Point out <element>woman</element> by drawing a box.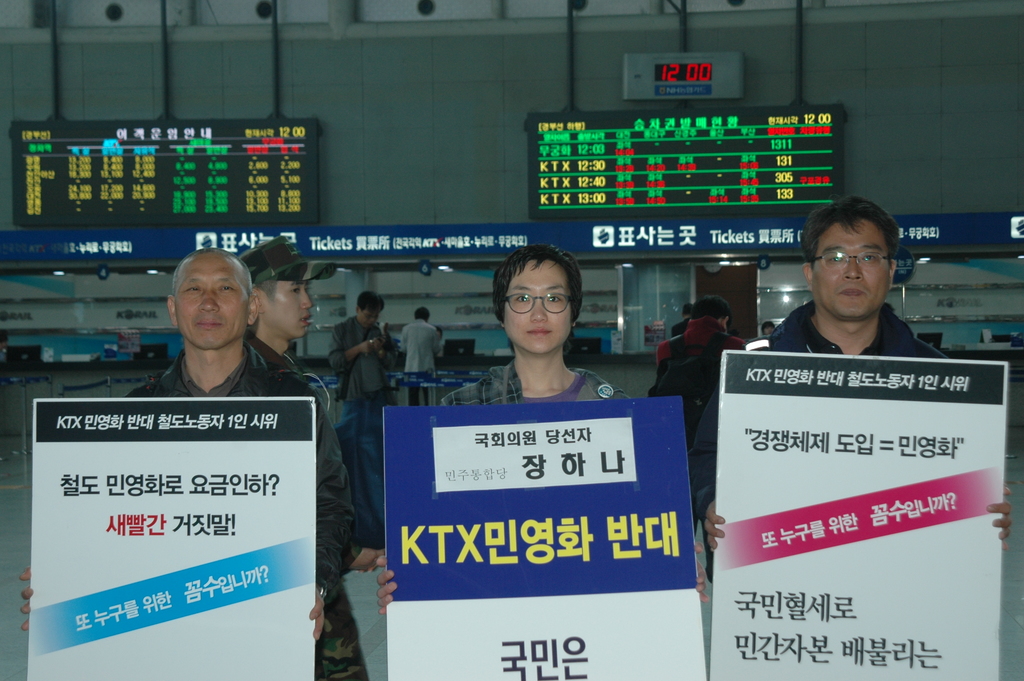
{"x1": 380, "y1": 252, "x2": 711, "y2": 616}.
